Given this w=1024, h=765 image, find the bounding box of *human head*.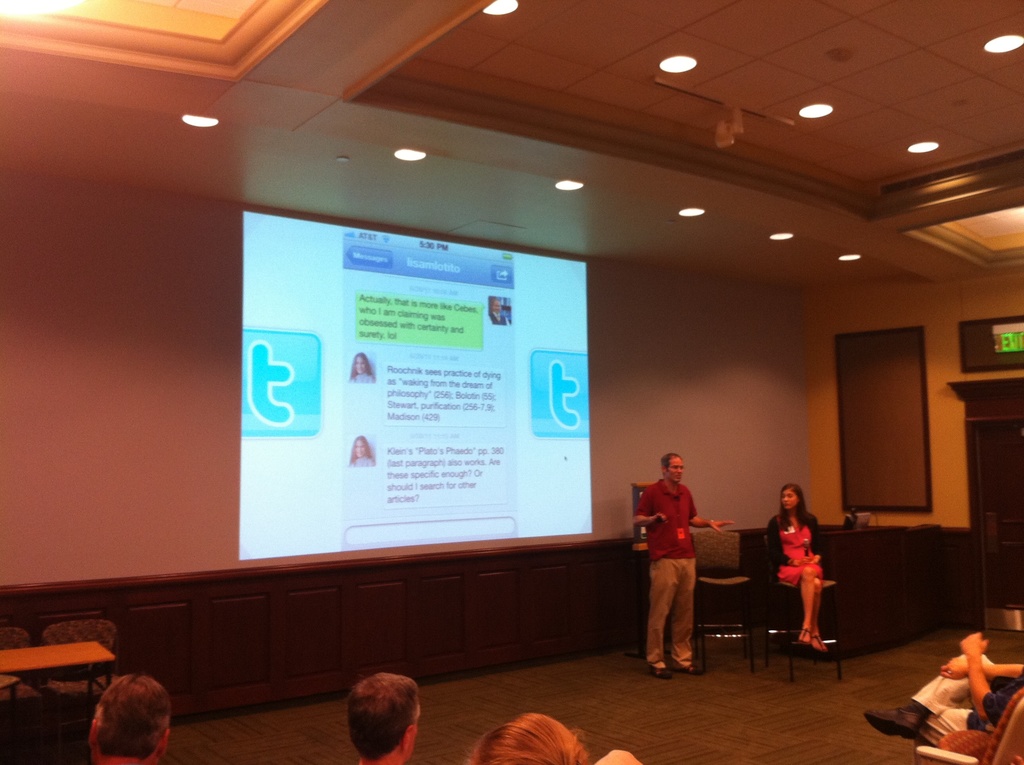
{"left": 460, "top": 708, "right": 592, "bottom": 764}.
